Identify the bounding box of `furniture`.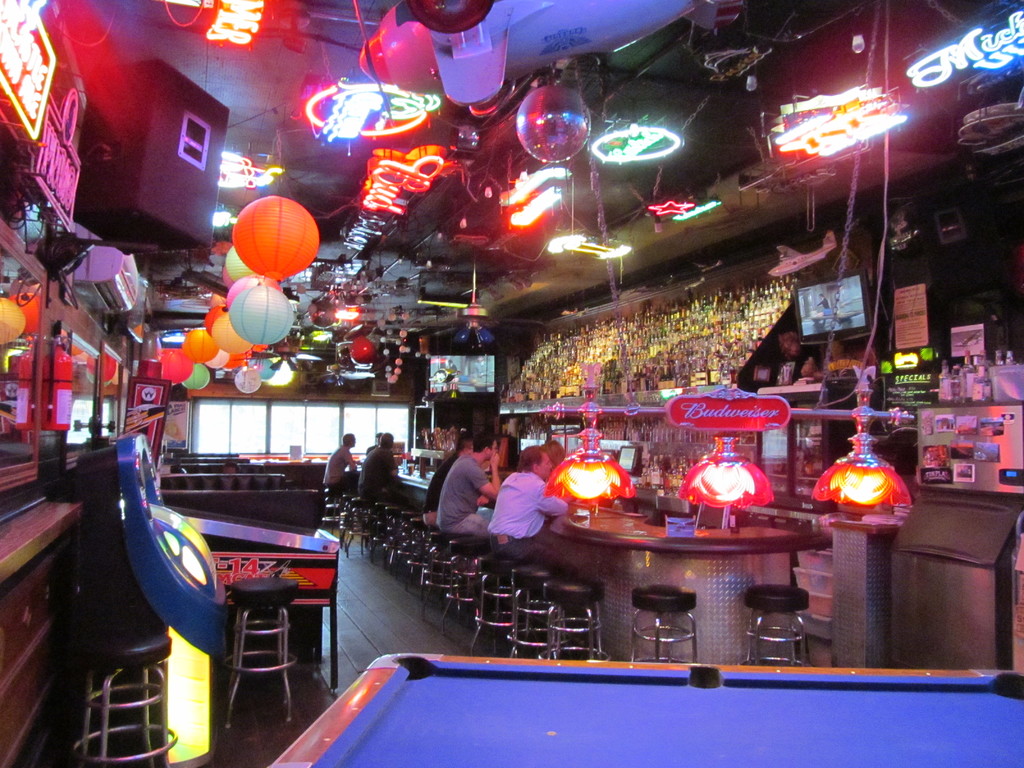
bbox=[165, 492, 324, 532].
